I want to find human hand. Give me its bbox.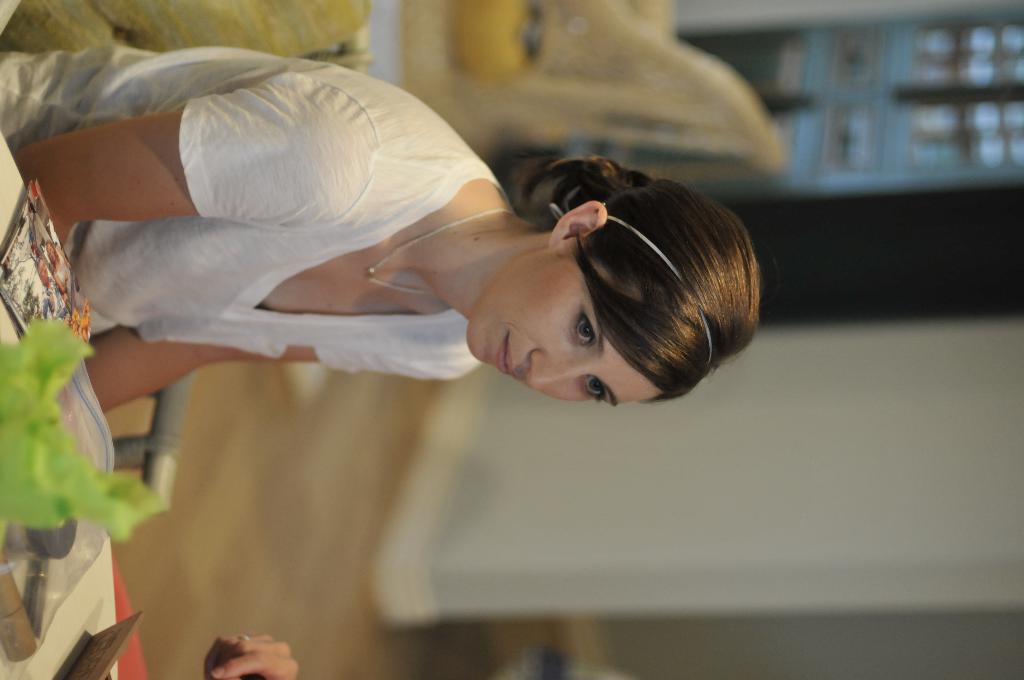
x1=200 y1=631 x2=303 y2=679.
